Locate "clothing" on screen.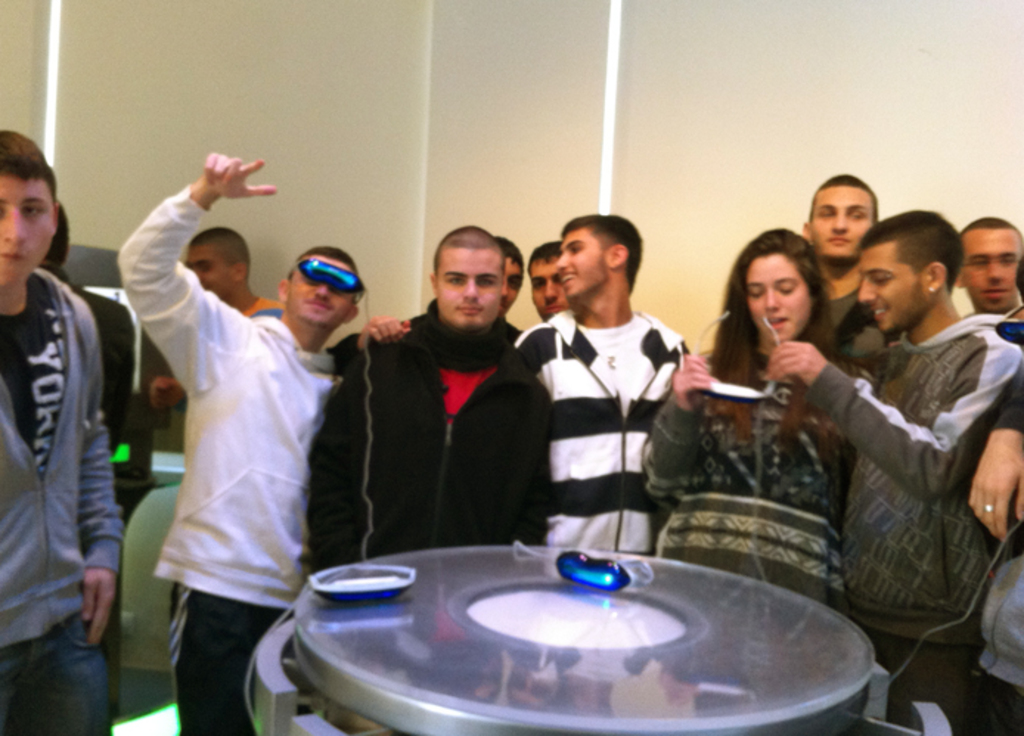
On screen at locate(804, 292, 1018, 735).
